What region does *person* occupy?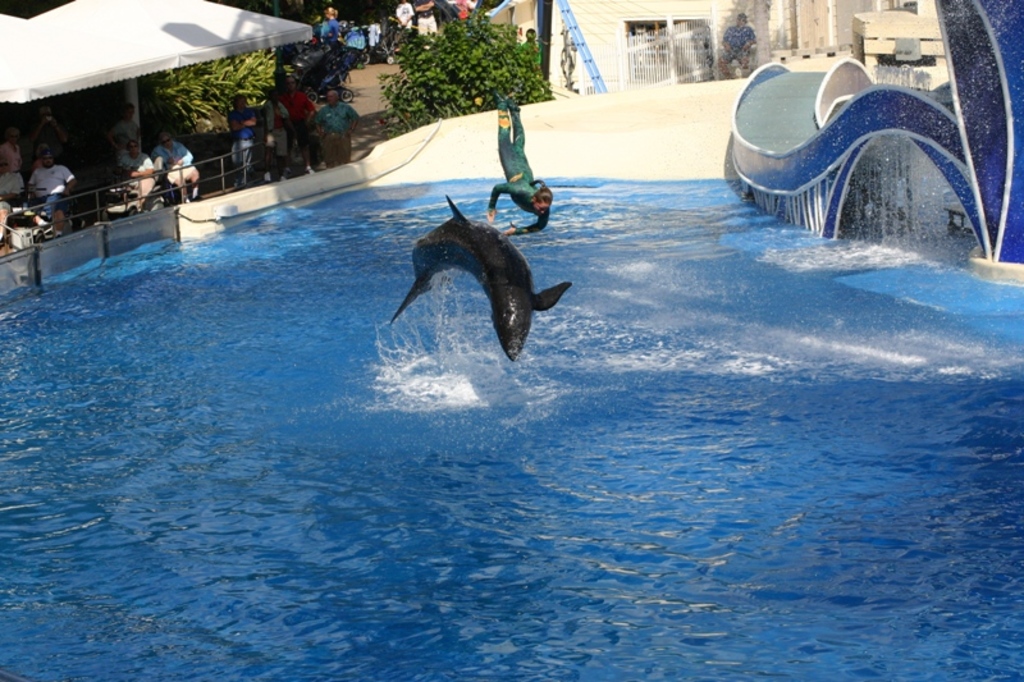
<bbox>485, 90, 568, 241</bbox>.
